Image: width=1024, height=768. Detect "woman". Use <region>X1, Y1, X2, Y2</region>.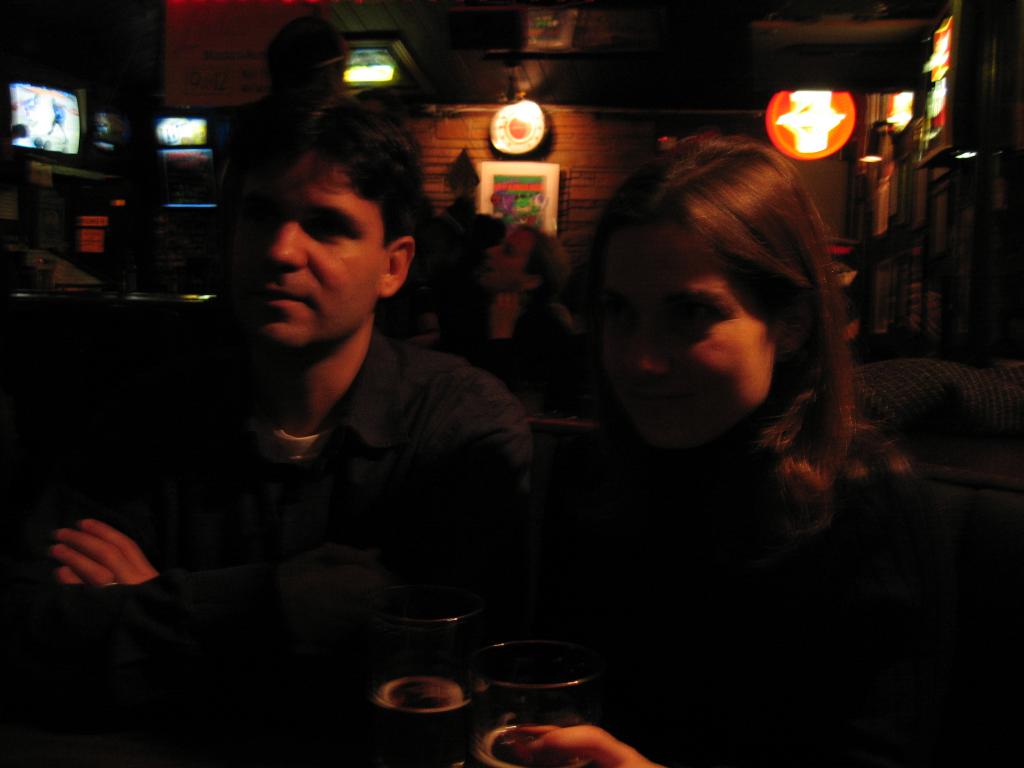
<region>579, 125, 1004, 764</region>.
